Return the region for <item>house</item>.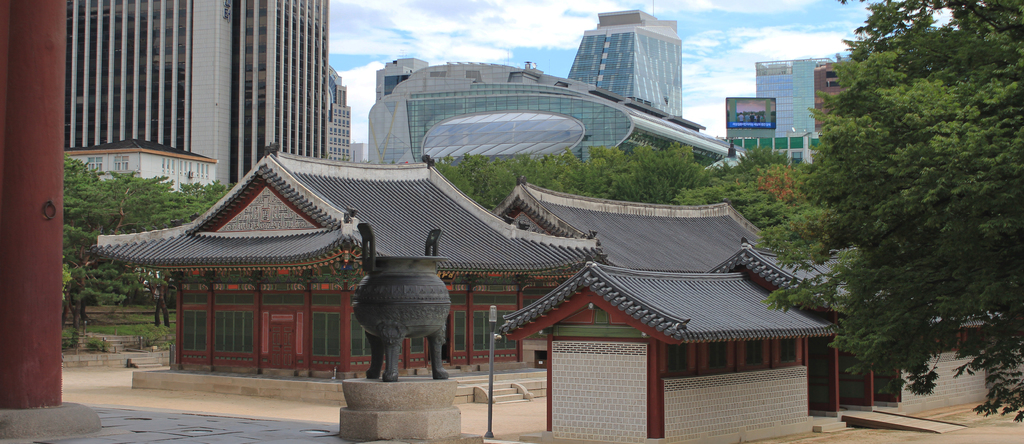
left=748, top=245, right=907, bottom=415.
